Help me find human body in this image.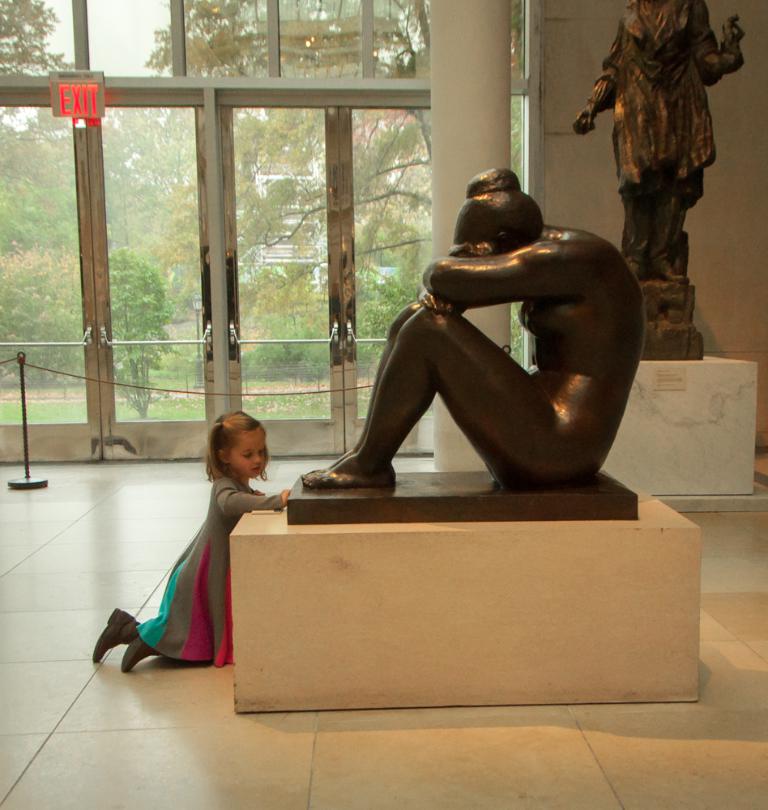
Found it: x1=92 y1=410 x2=293 y2=680.
